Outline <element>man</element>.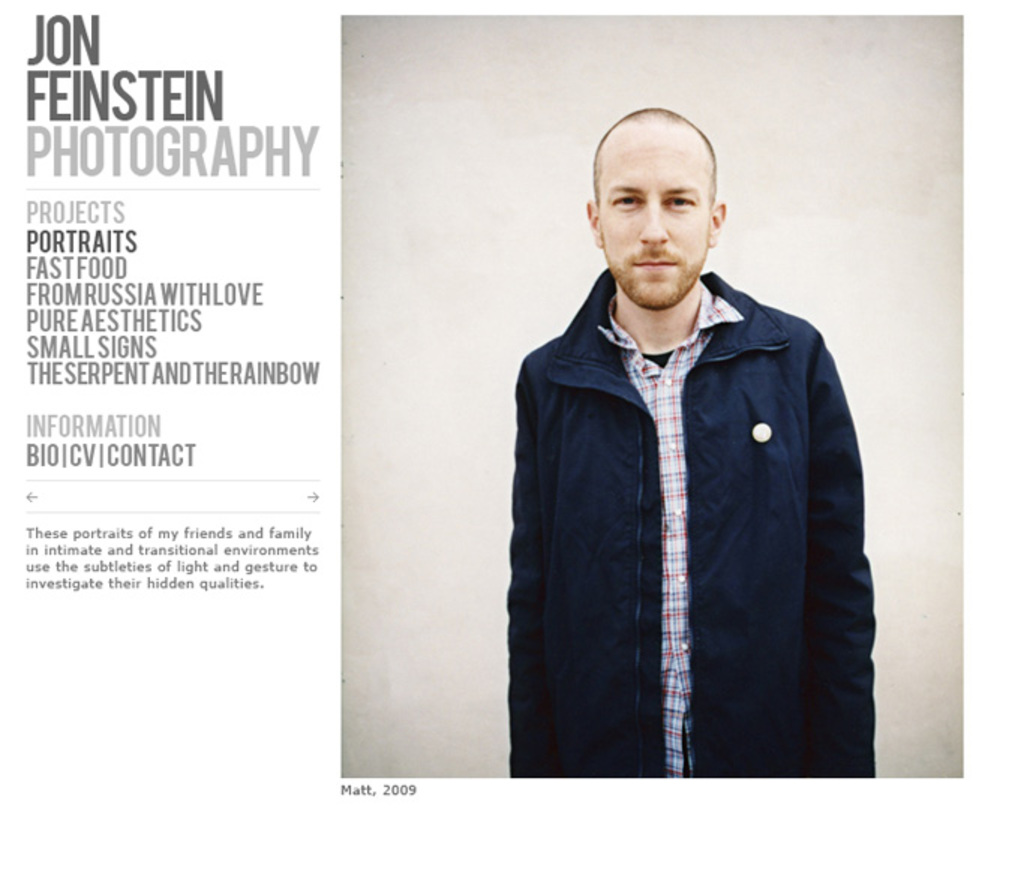
Outline: (484, 99, 888, 811).
